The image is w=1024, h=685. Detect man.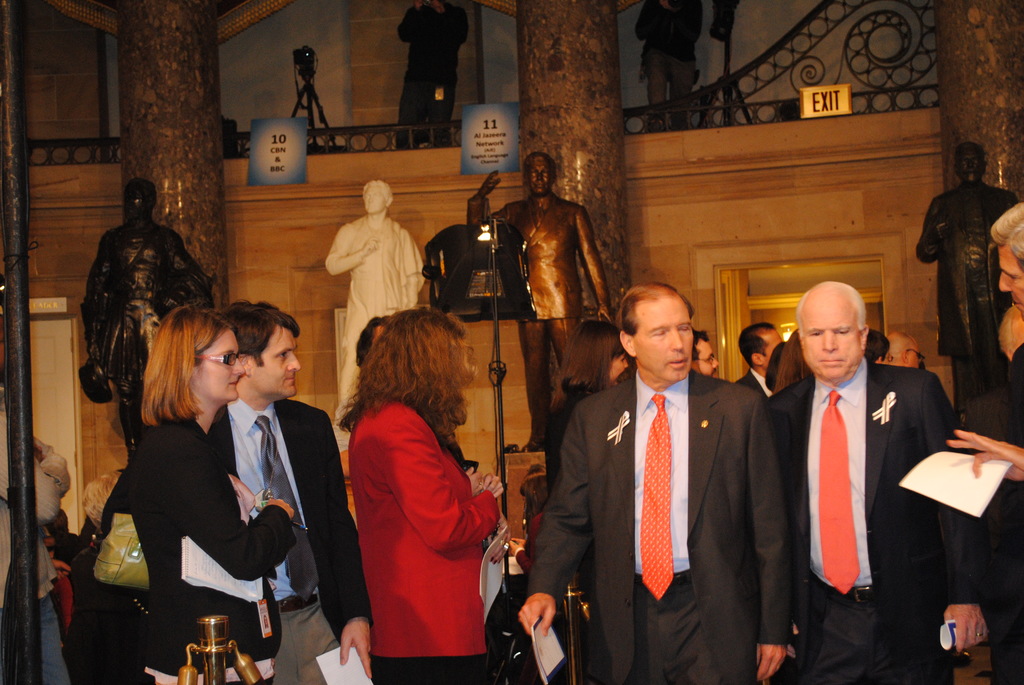
Detection: [66, 184, 211, 465].
